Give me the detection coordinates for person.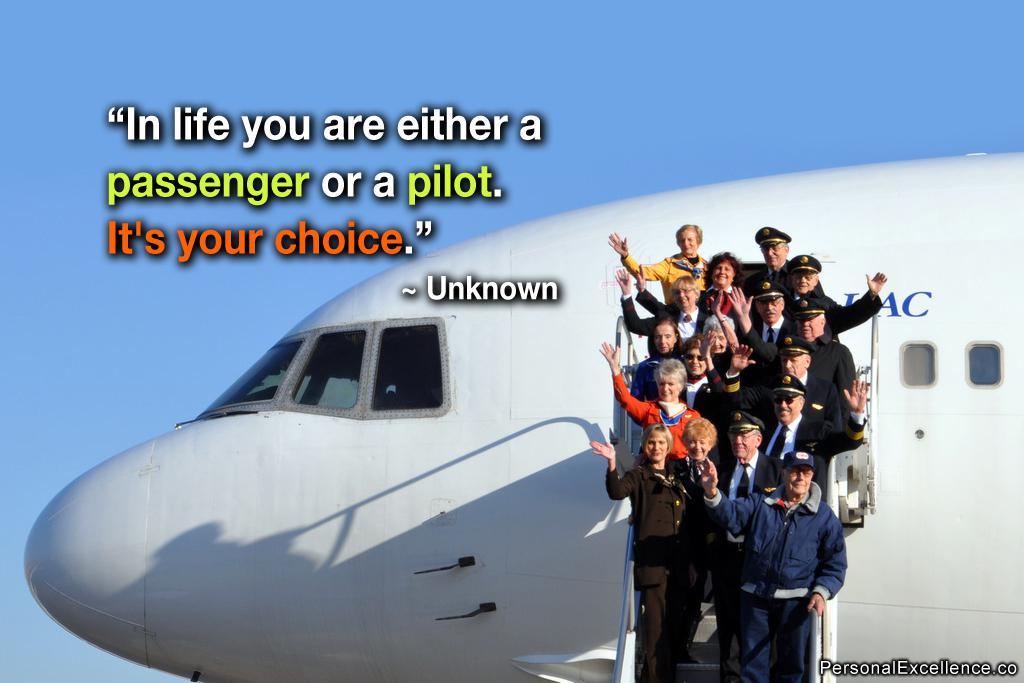
608,272,714,348.
